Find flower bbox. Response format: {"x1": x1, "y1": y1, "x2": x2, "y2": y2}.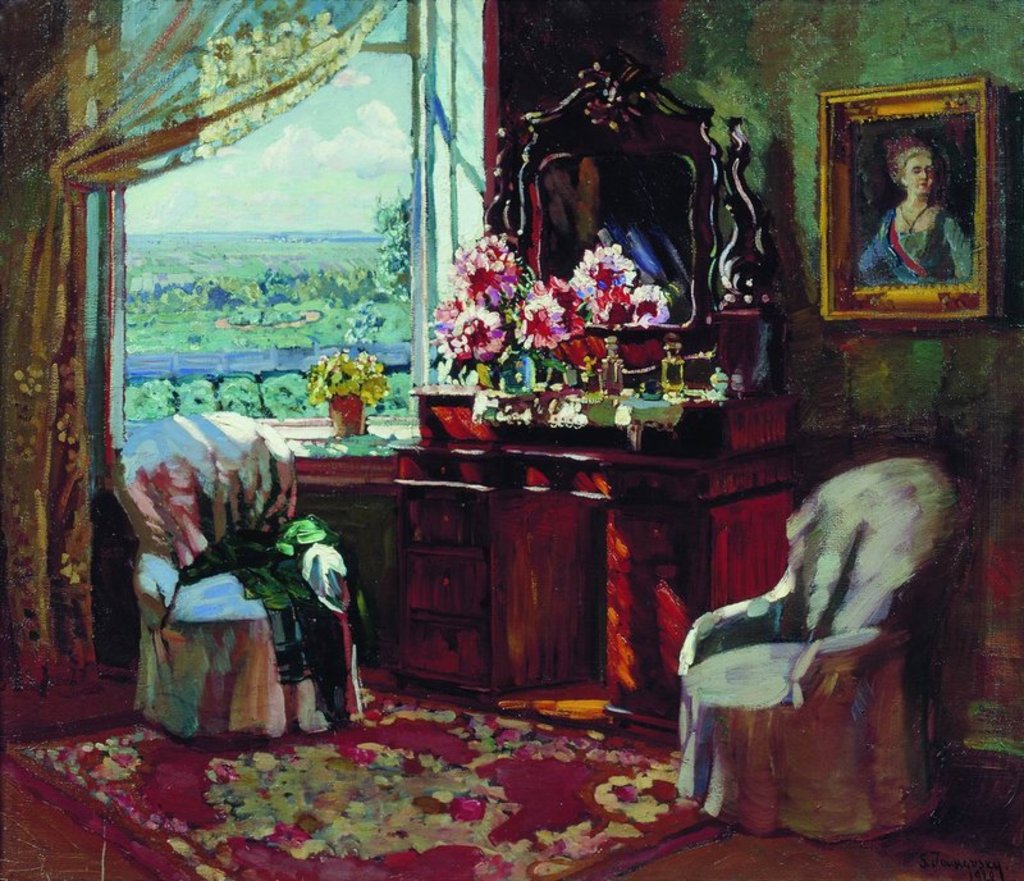
{"x1": 630, "y1": 283, "x2": 673, "y2": 328}.
